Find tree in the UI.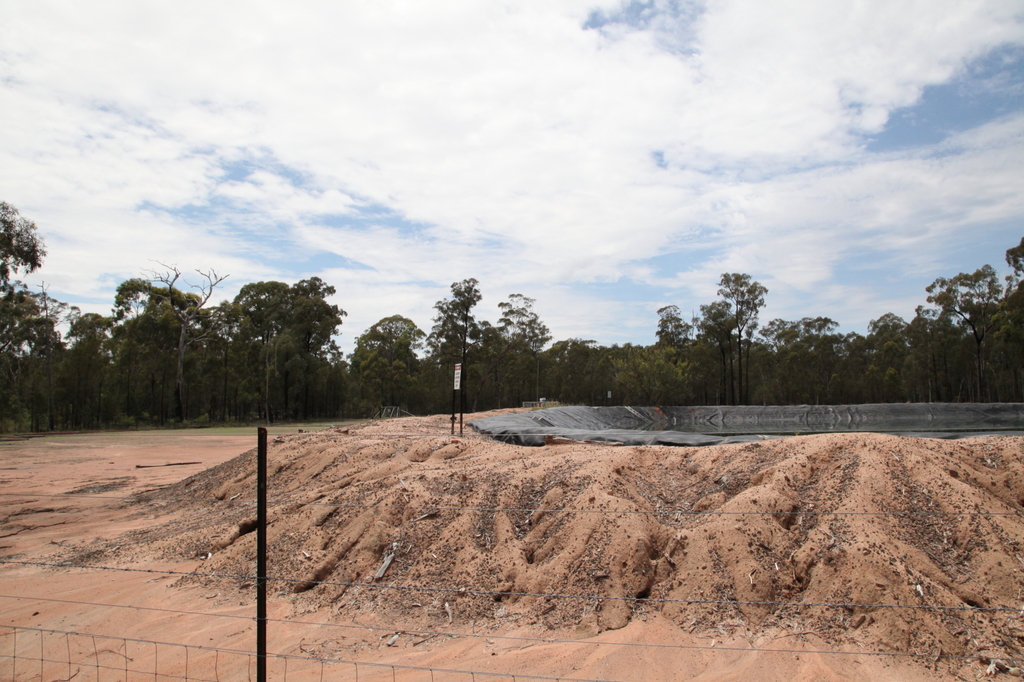
UI element at (545, 329, 602, 415).
